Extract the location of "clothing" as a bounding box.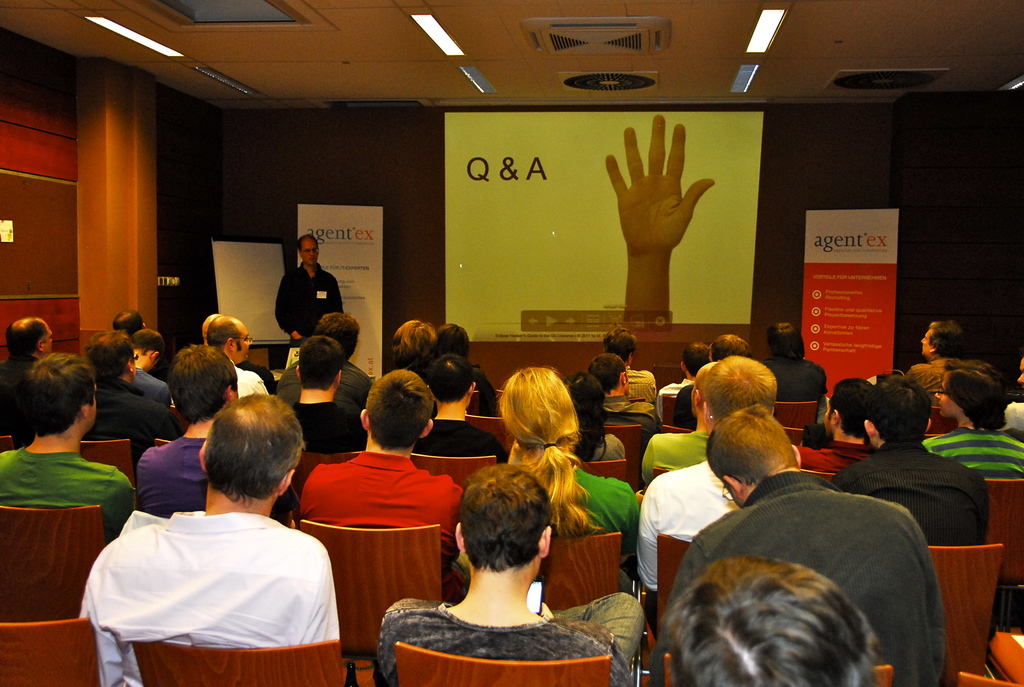
<region>825, 432, 986, 554</region>.
